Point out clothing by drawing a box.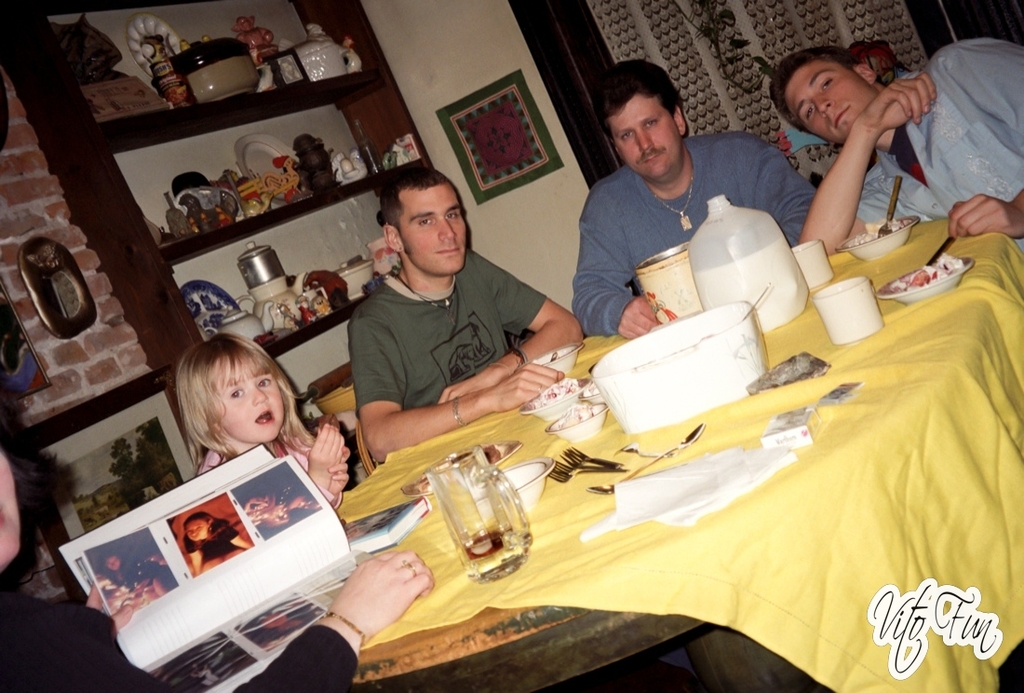
<box>856,35,1023,264</box>.
